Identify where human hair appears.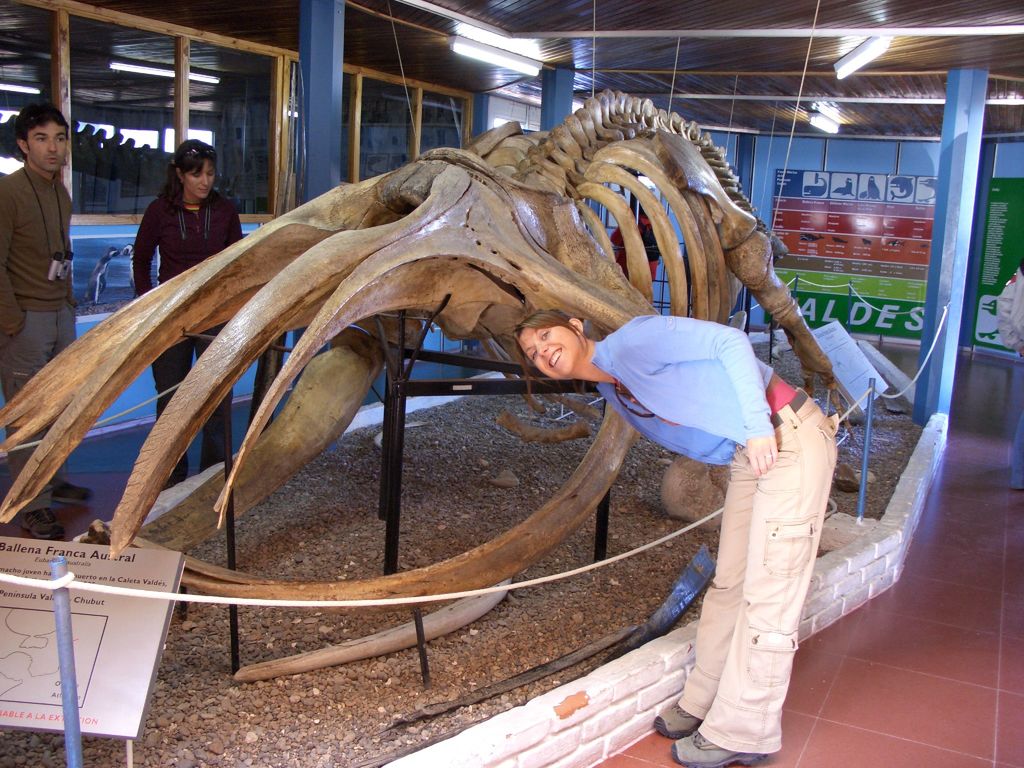
Appears at (154, 138, 219, 212).
